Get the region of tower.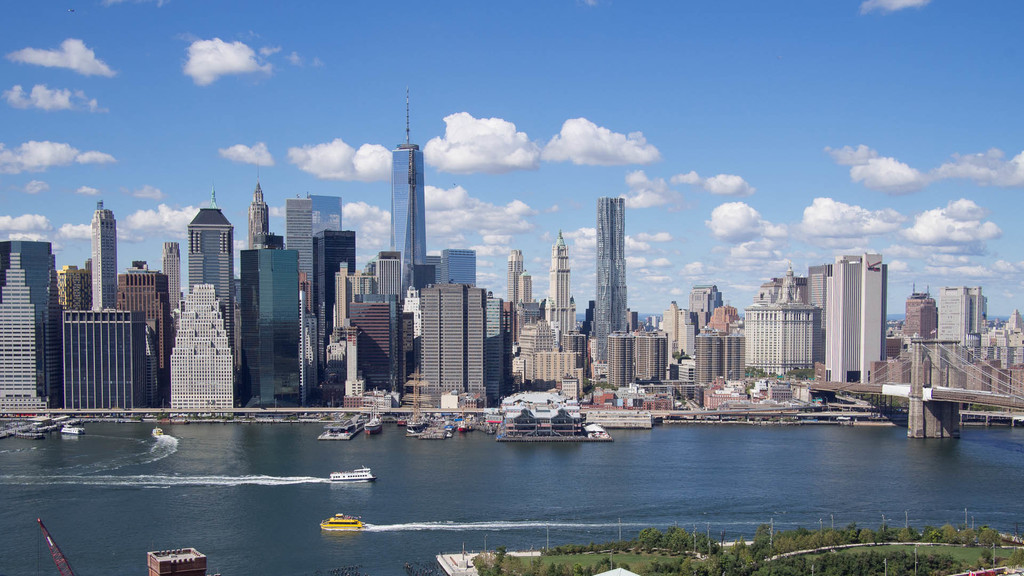
select_region(162, 242, 179, 314).
